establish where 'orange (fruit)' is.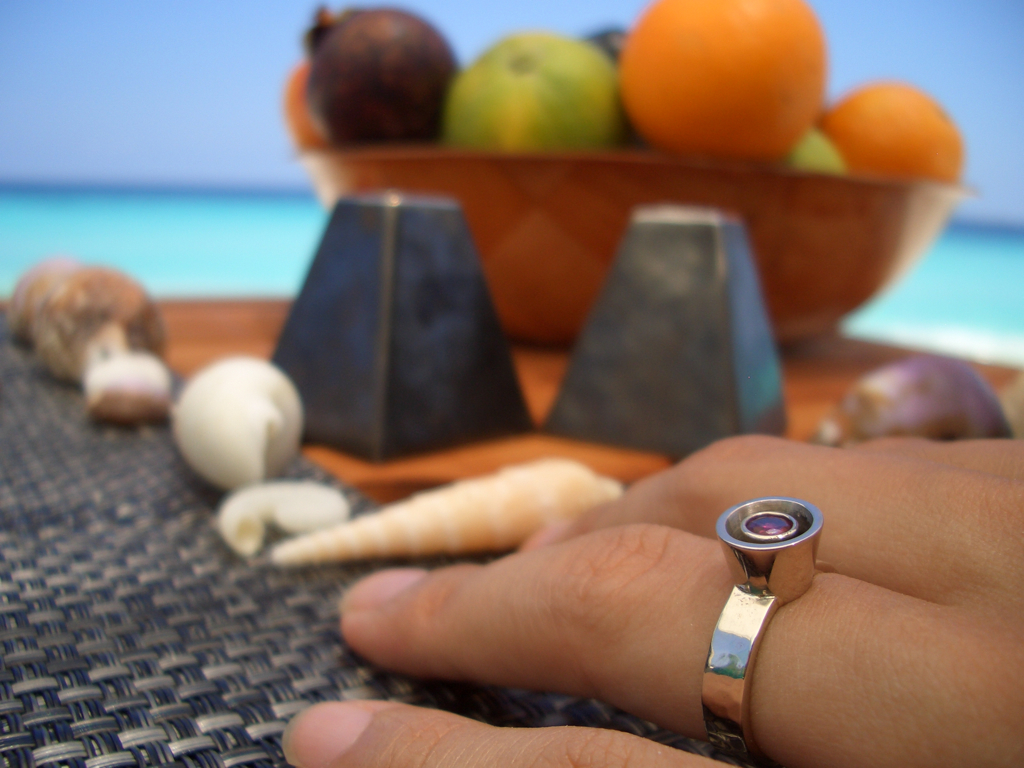
Established at pyautogui.locateOnScreen(620, 0, 843, 152).
